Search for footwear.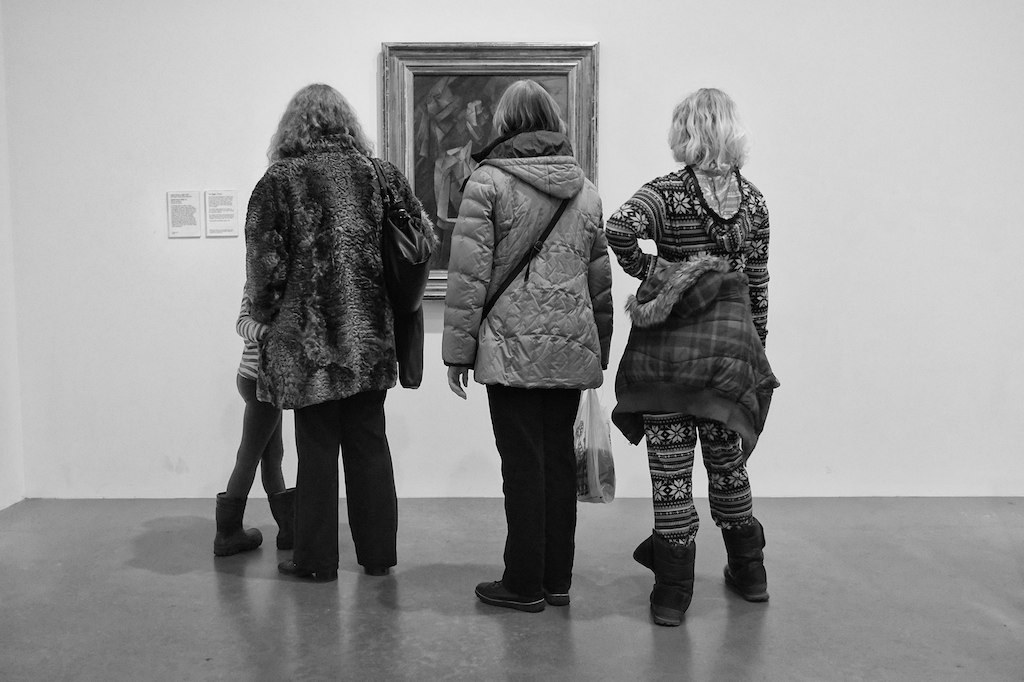
Found at bbox=(277, 563, 355, 583).
